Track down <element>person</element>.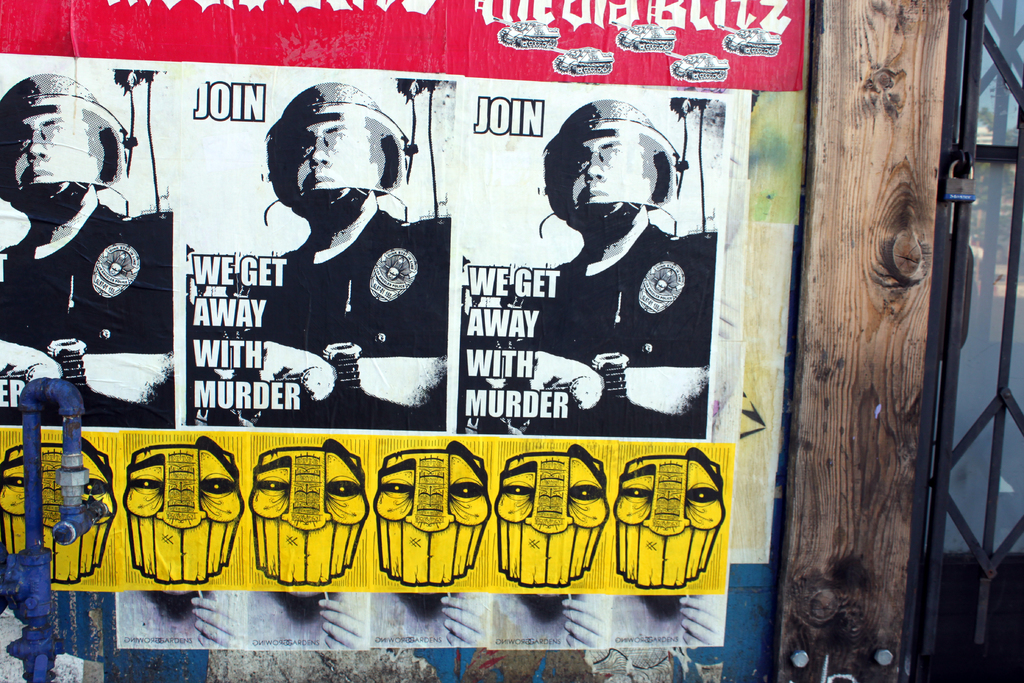
Tracked to [501,91,709,444].
